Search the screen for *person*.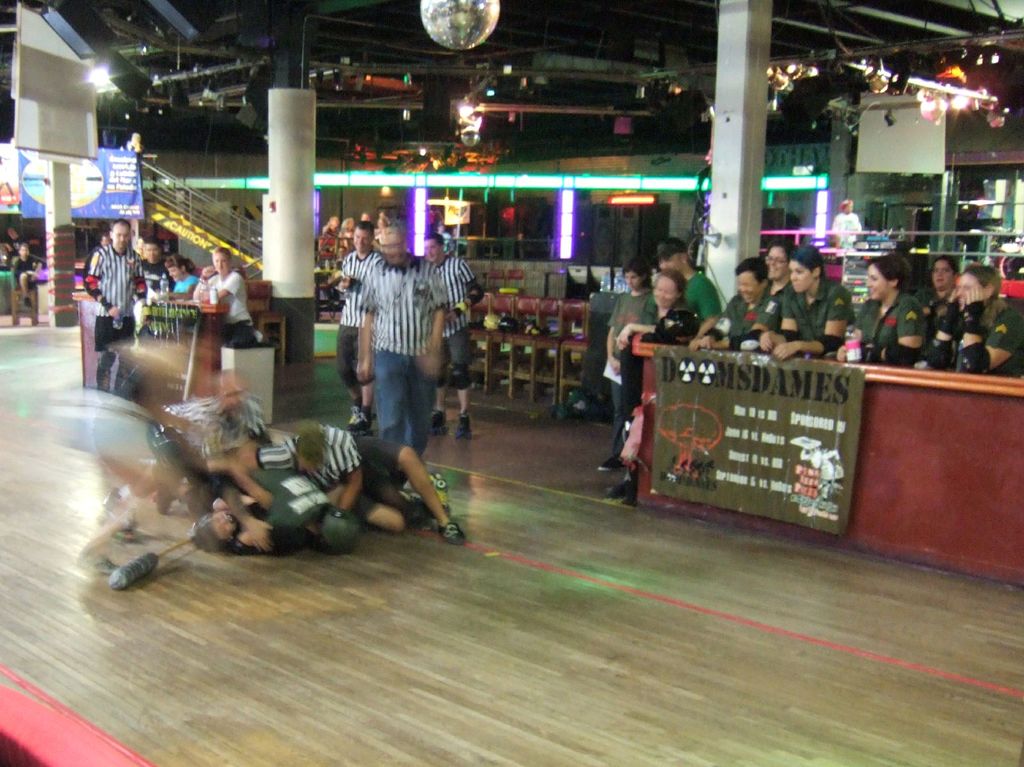
Found at {"x1": 650, "y1": 232, "x2": 726, "y2": 349}.
